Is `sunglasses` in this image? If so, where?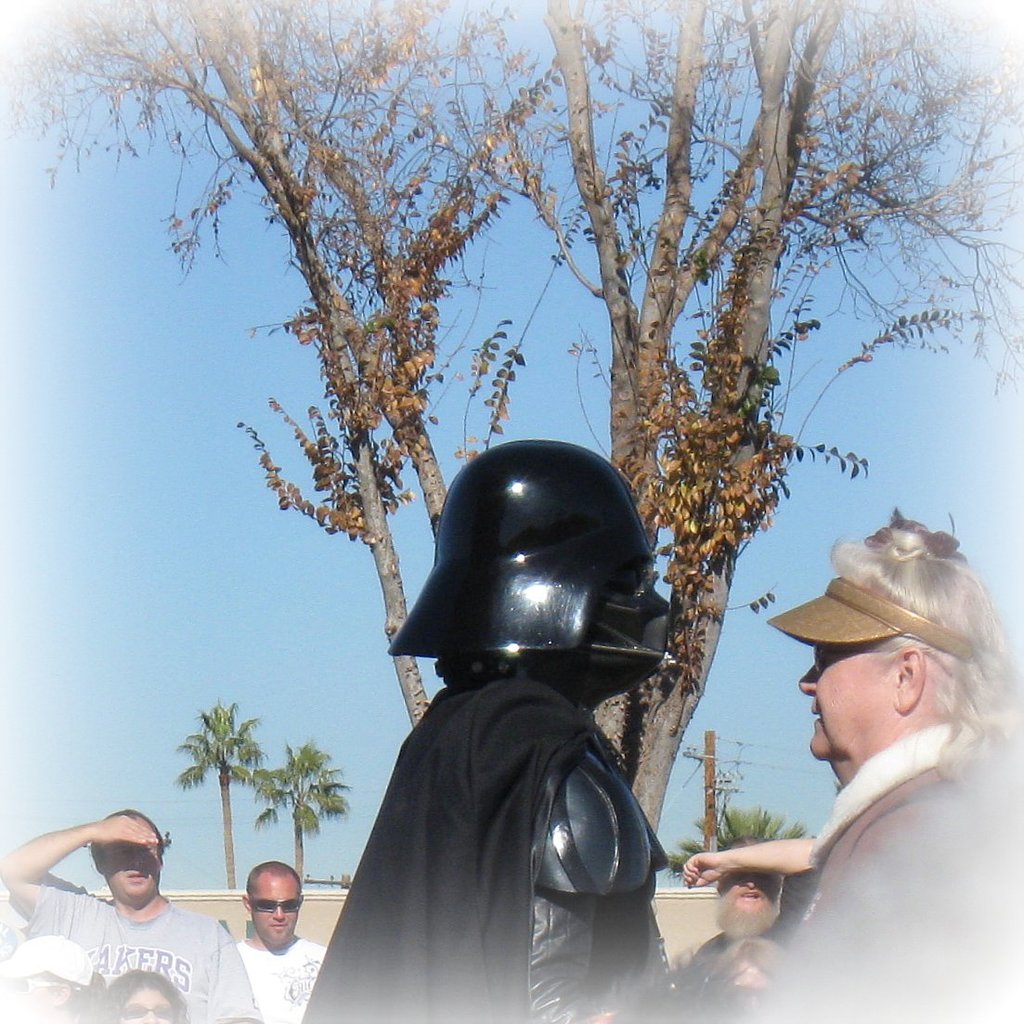
Yes, at l=123, t=1004, r=171, b=1021.
